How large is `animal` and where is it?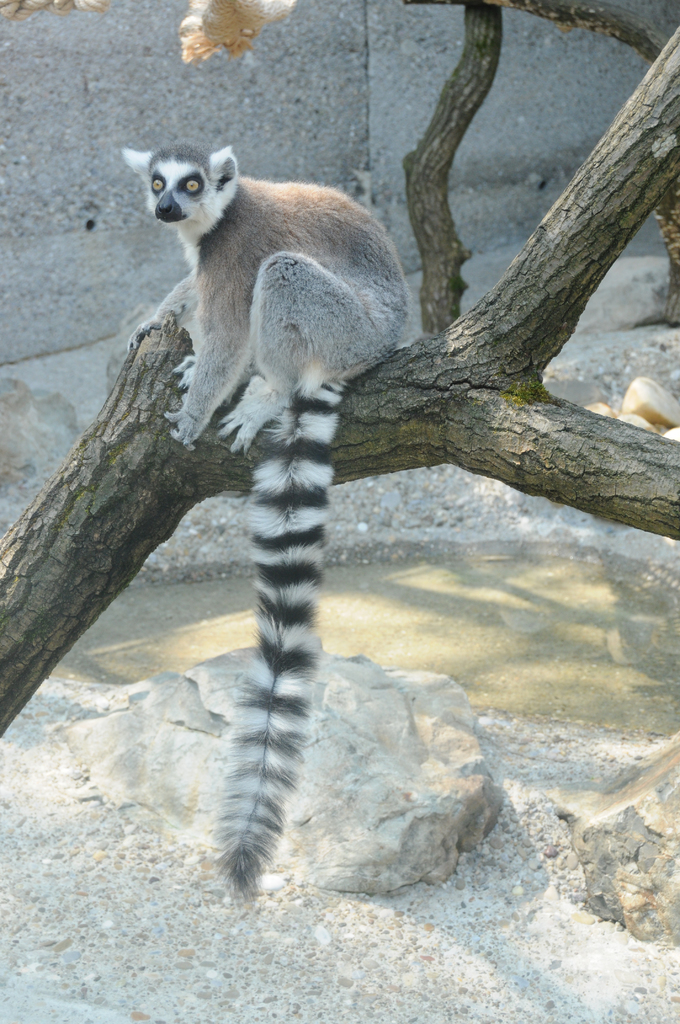
Bounding box: pyautogui.locateOnScreen(118, 147, 412, 908).
